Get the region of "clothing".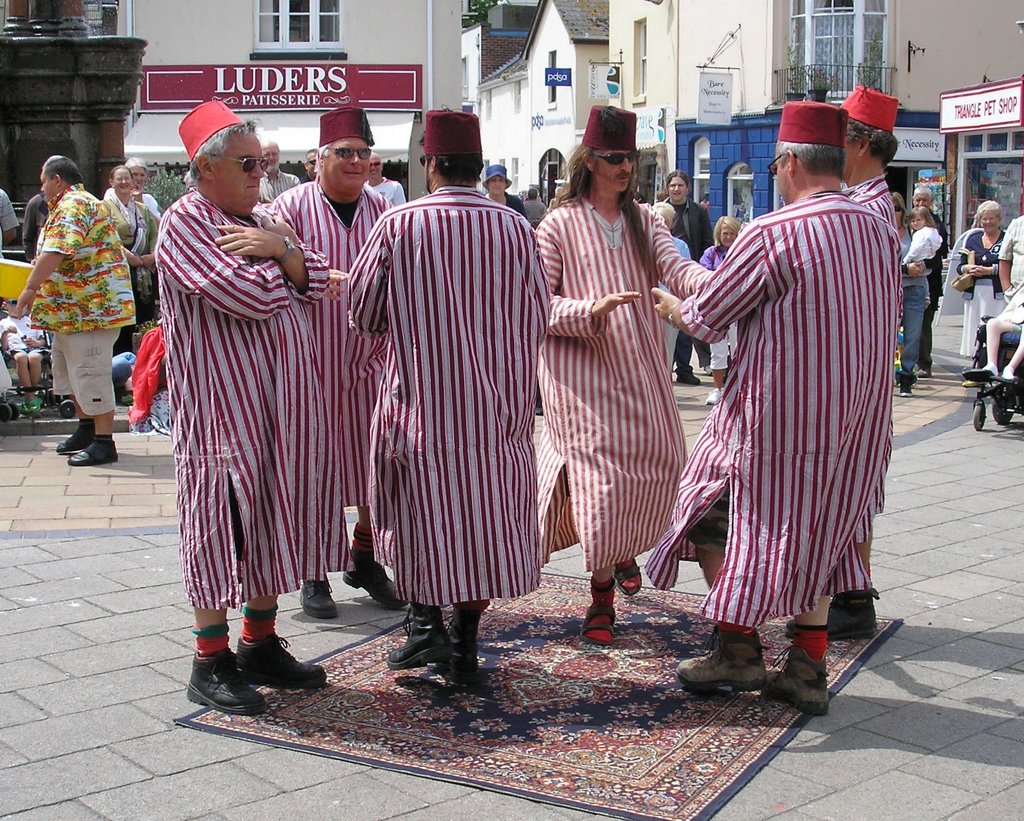
l=349, t=189, r=546, b=596.
